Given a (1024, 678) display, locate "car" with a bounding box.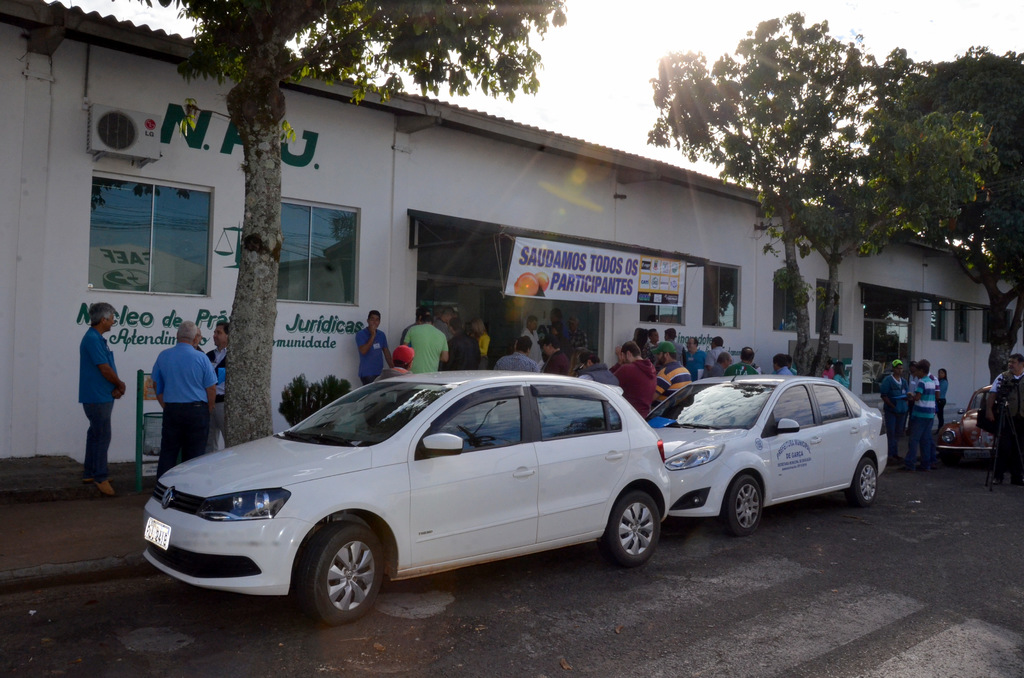
Located: x1=927, y1=376, x2=1023, y2=458.
